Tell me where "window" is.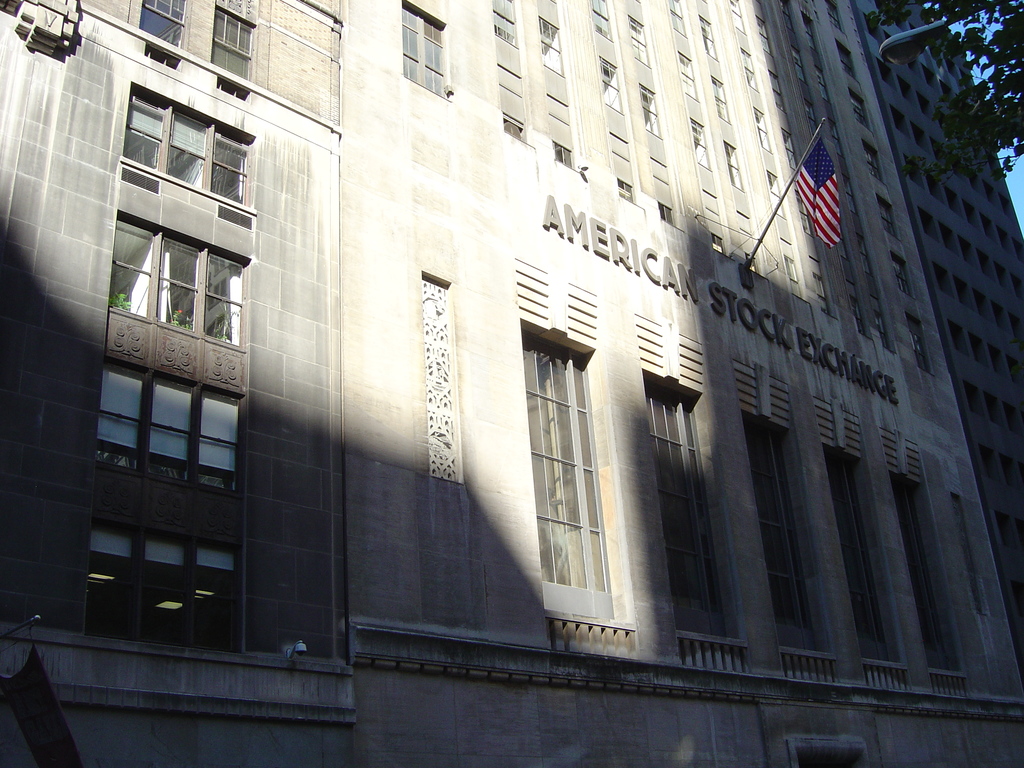
"window" is at rect(828, 449, 899, 660).
